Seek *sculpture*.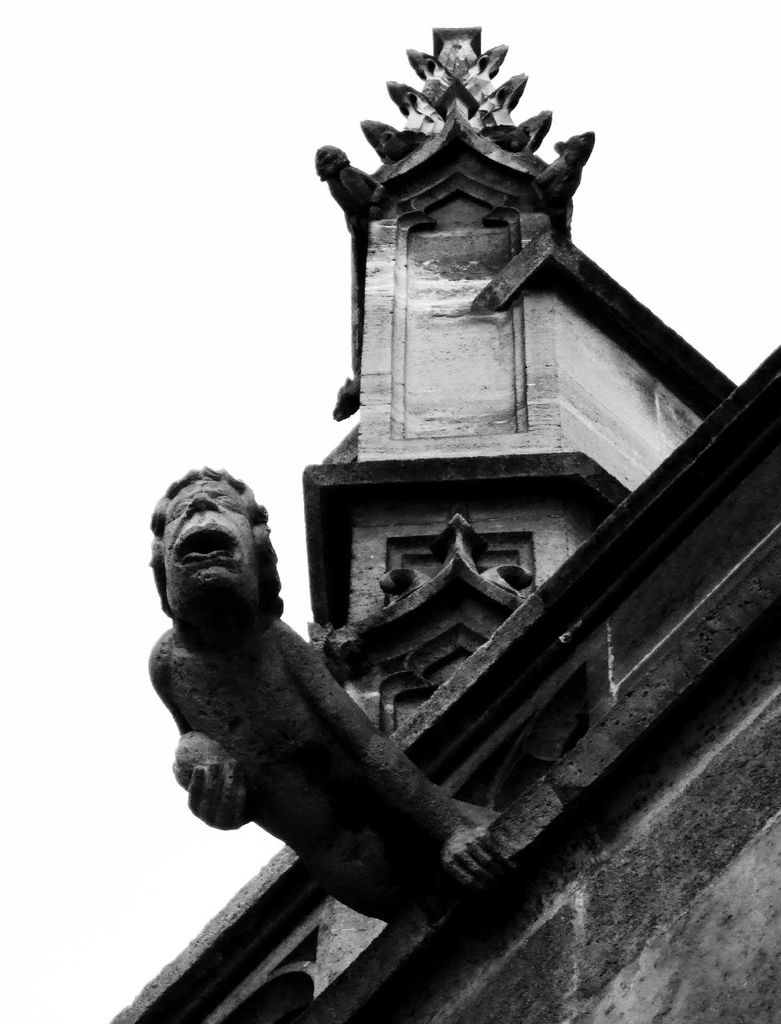
125:459:465:944.
